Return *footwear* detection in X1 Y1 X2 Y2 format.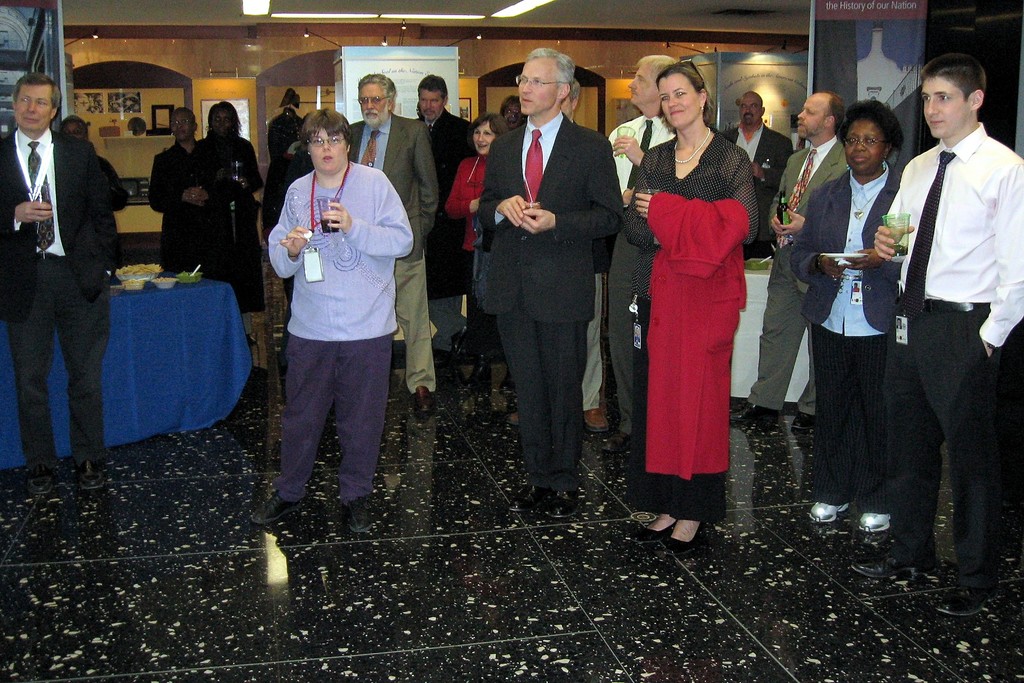
73 452 106 494.
